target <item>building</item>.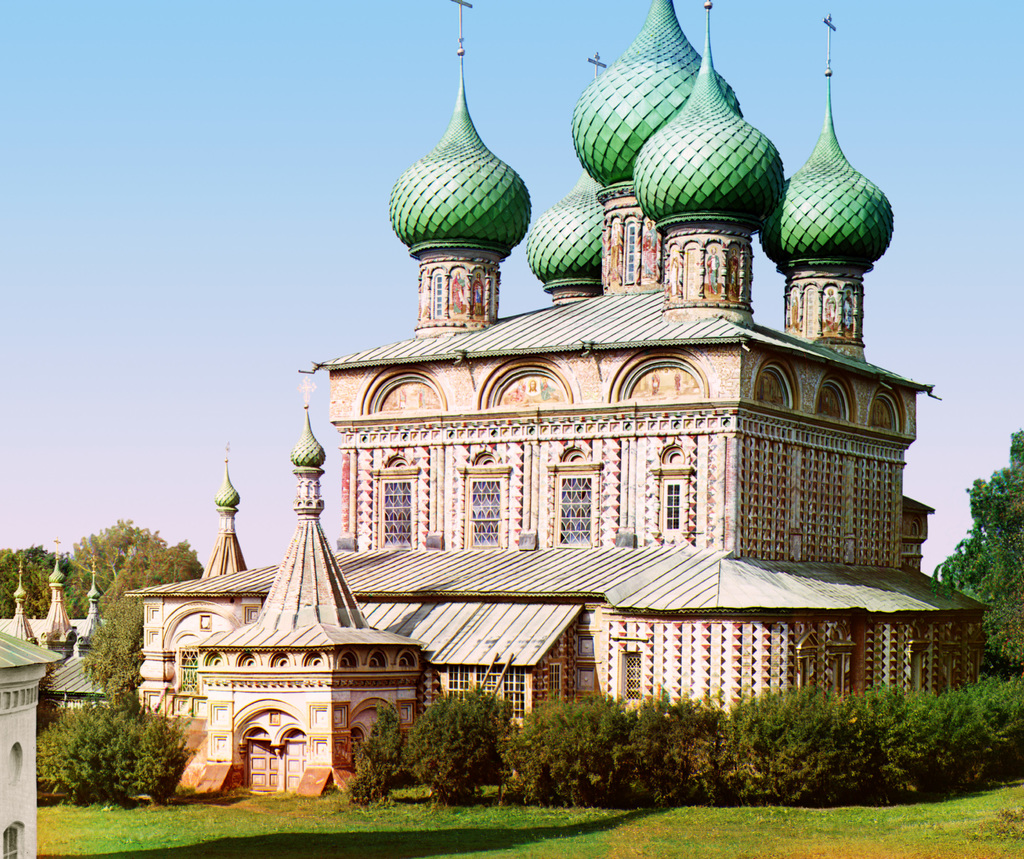
Target region: 0/633/68/858.
